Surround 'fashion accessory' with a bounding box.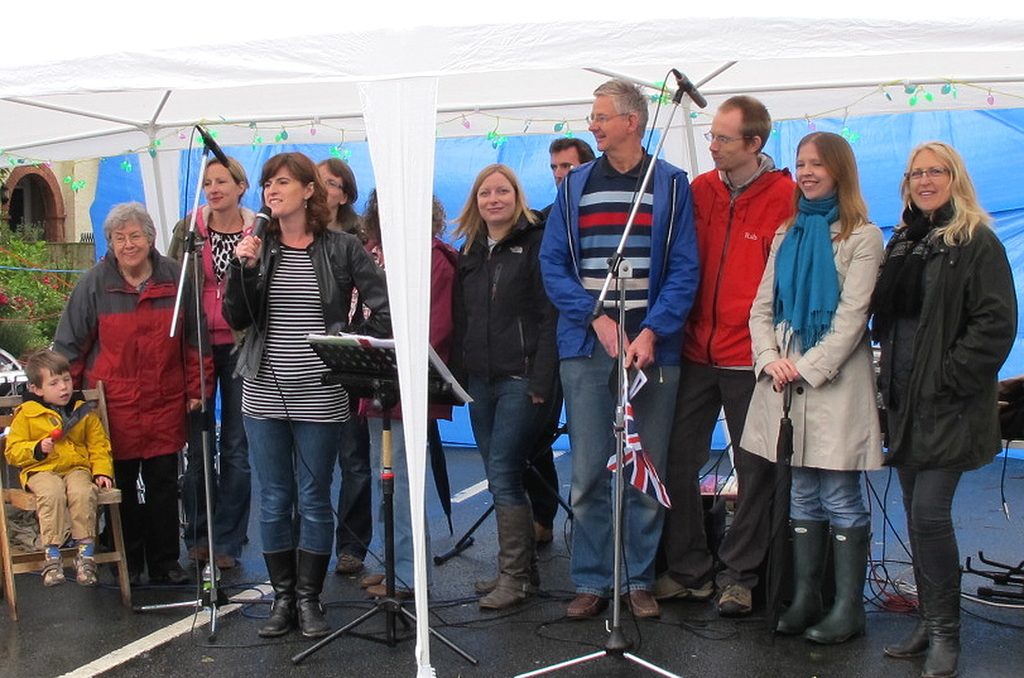
locate(885, 572, 931, 662).
